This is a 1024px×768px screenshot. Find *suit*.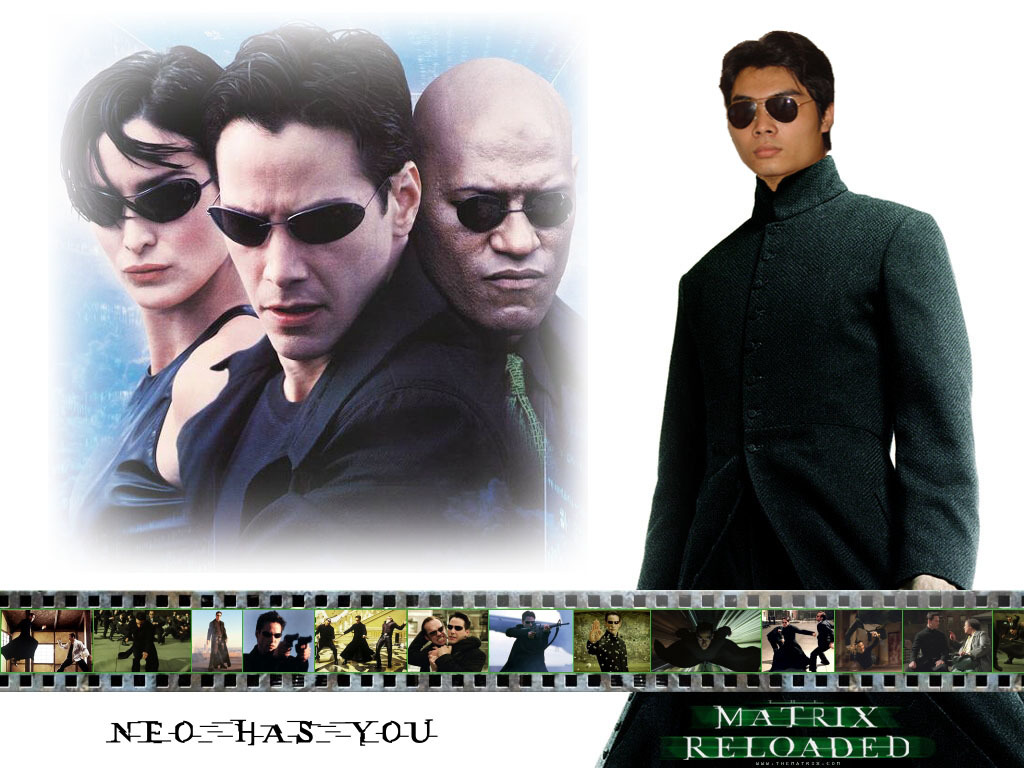
Bounding box: left=488, top=293, right=587, bottom=536.
